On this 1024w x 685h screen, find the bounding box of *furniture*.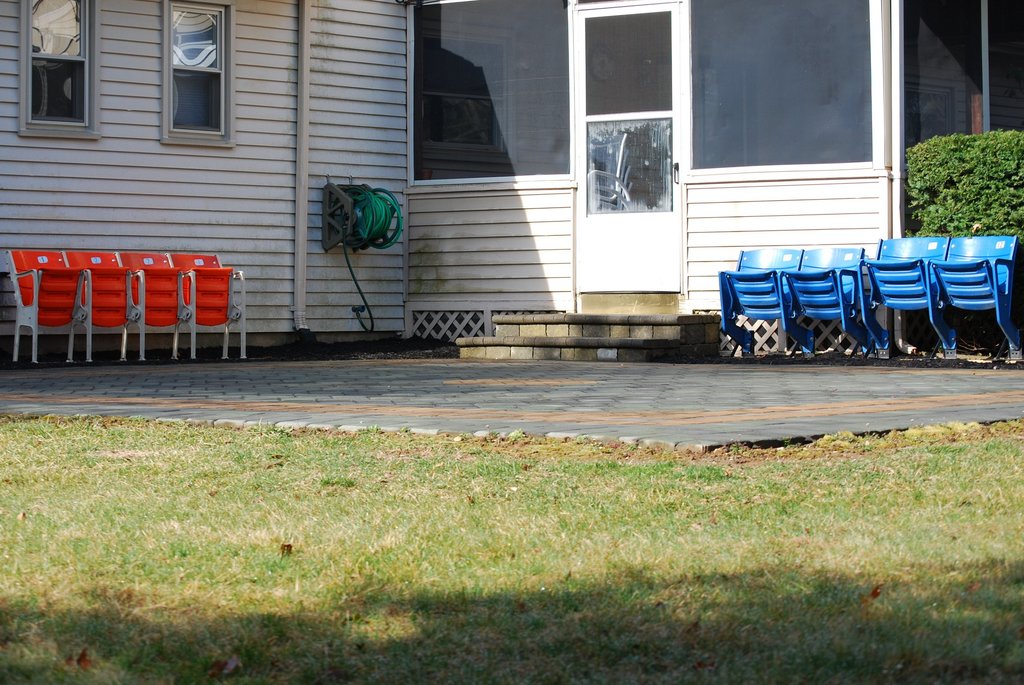
Bounding box: {"x1": 781, "y1": 246, "x2": 875, "y2": 357}.
